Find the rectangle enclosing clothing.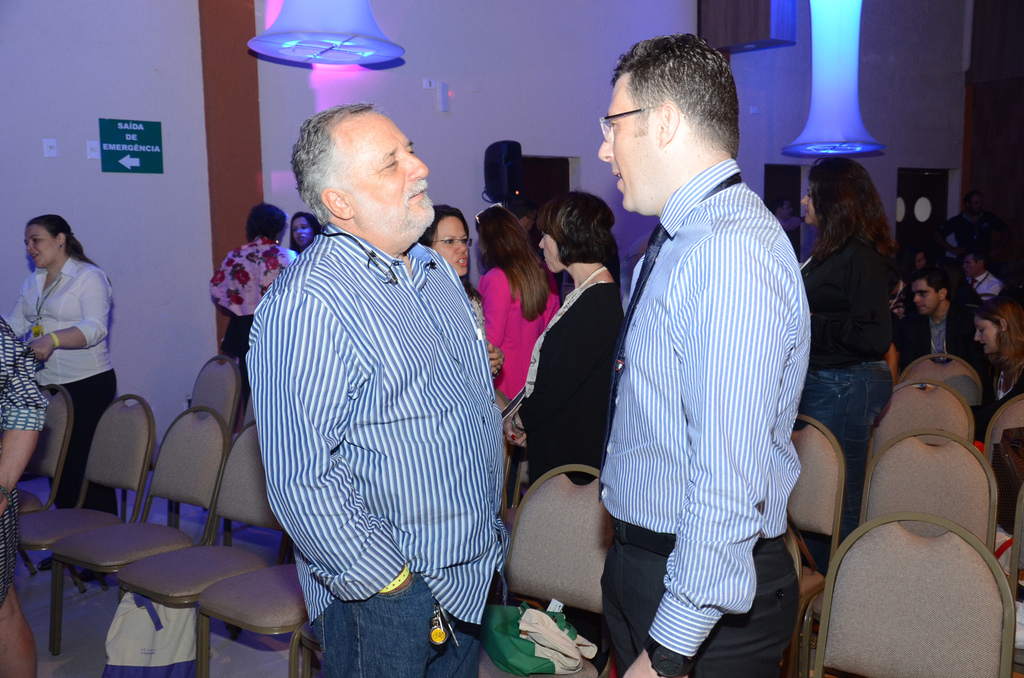
detection(252, 222, 510, 677).
